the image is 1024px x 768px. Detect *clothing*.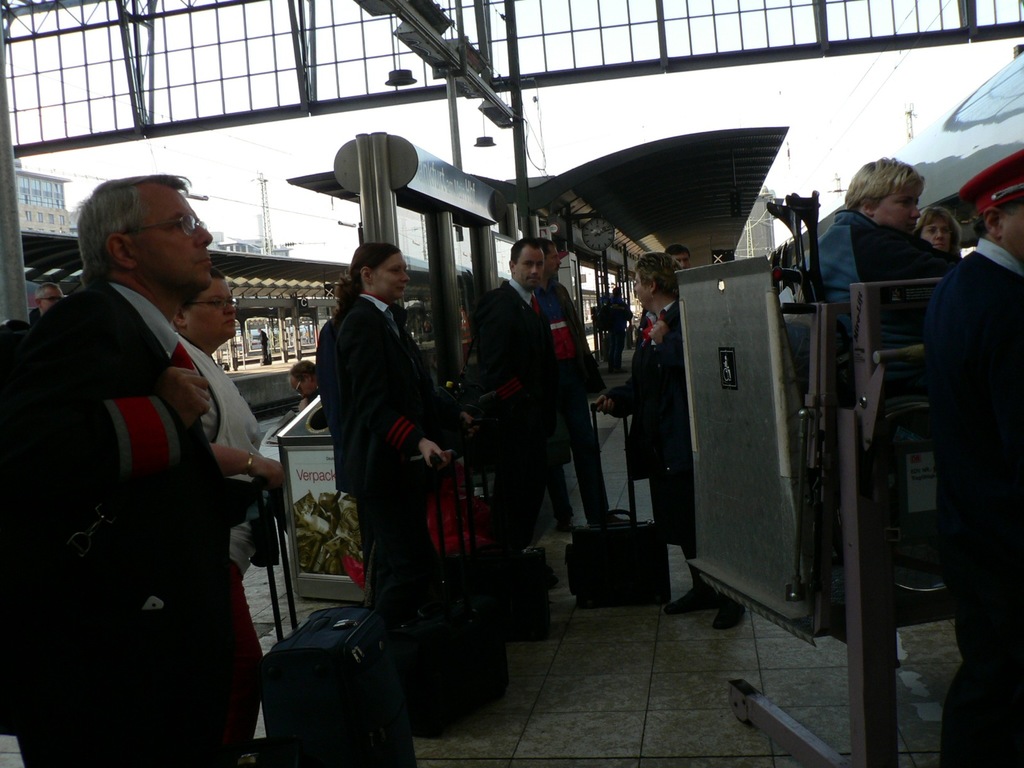
Detection: <box>801,211,964,323</box>.
